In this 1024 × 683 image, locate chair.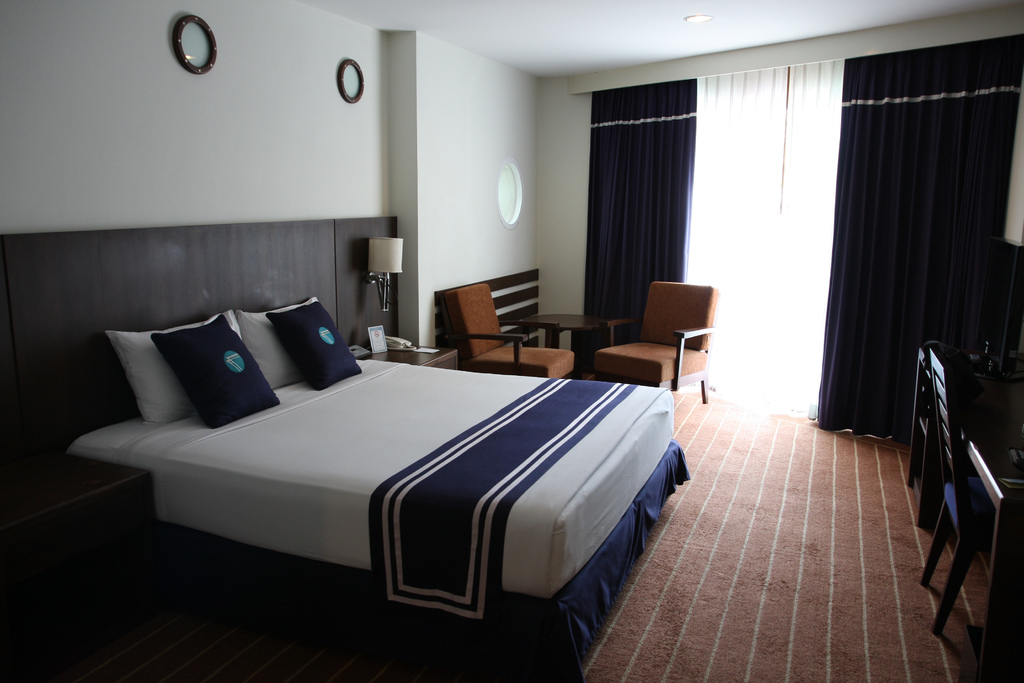
Bounding box: region(447, 283, 577, 378).
